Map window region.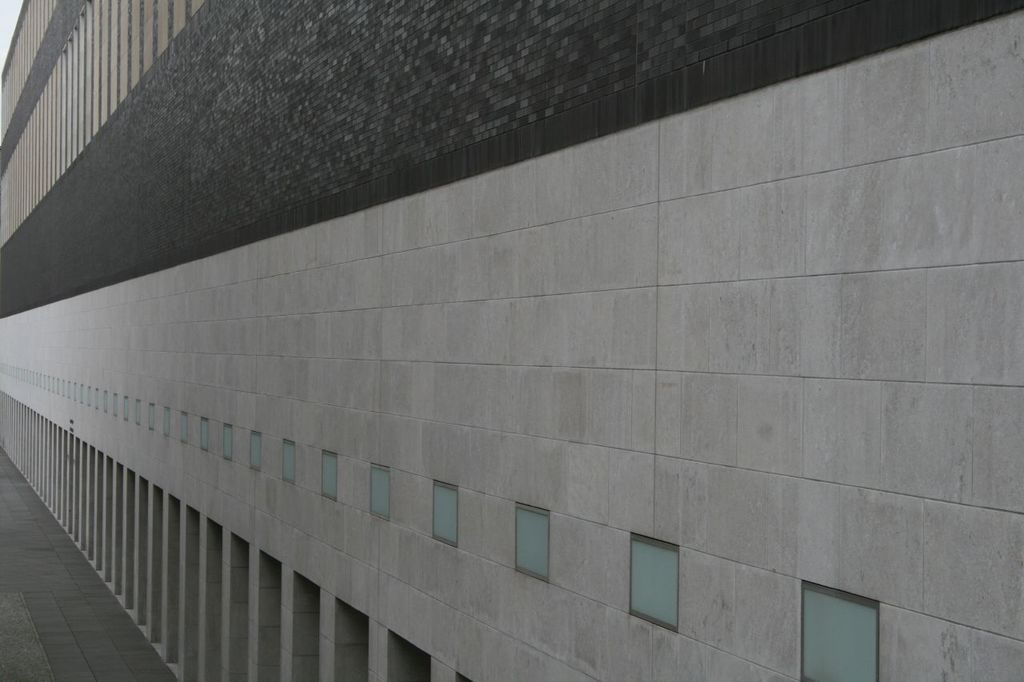
Mapped to bbox=(182, 413, 188, 443).
